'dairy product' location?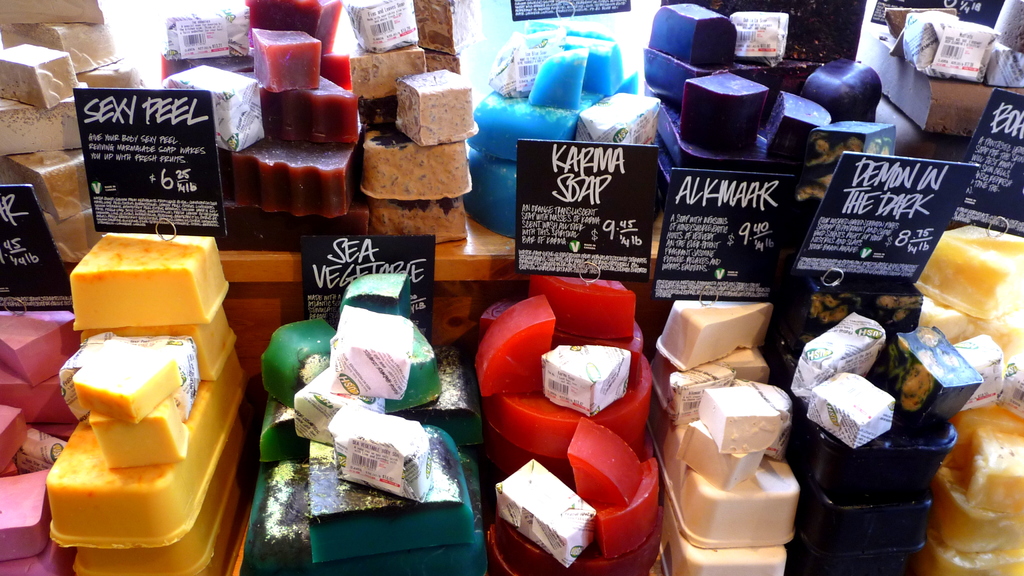
pyautogui.locateOnScreen(329, 308, 419, 408)
